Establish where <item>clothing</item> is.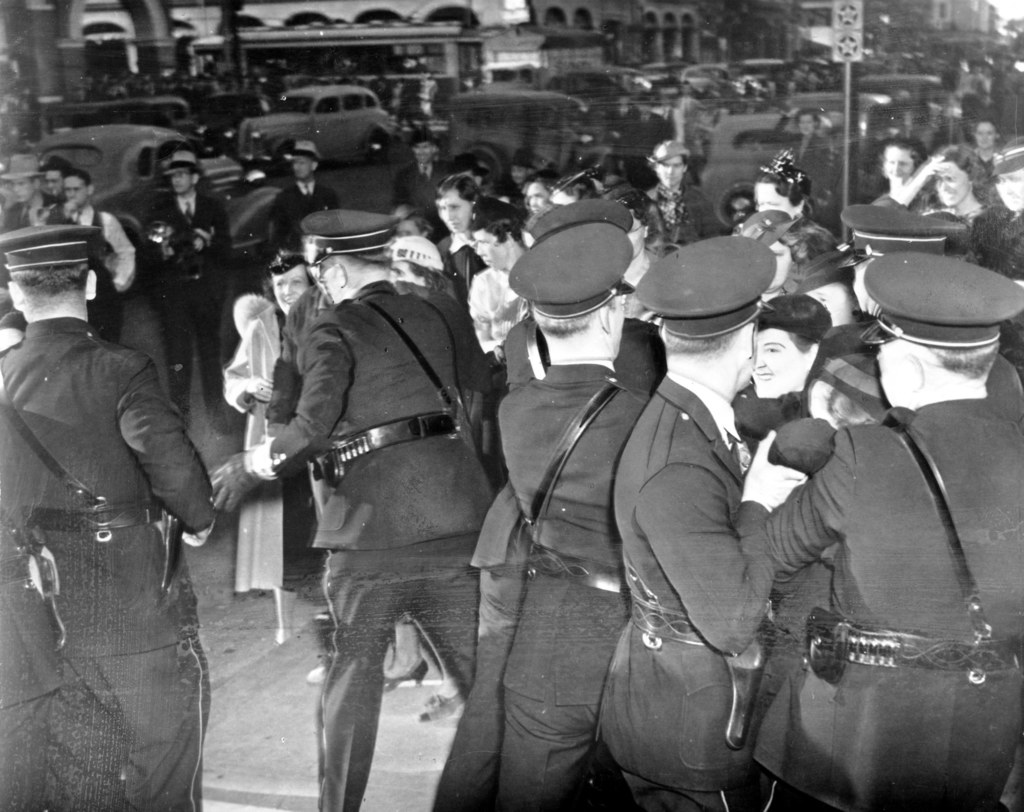
Established at 140/186/226/416.
